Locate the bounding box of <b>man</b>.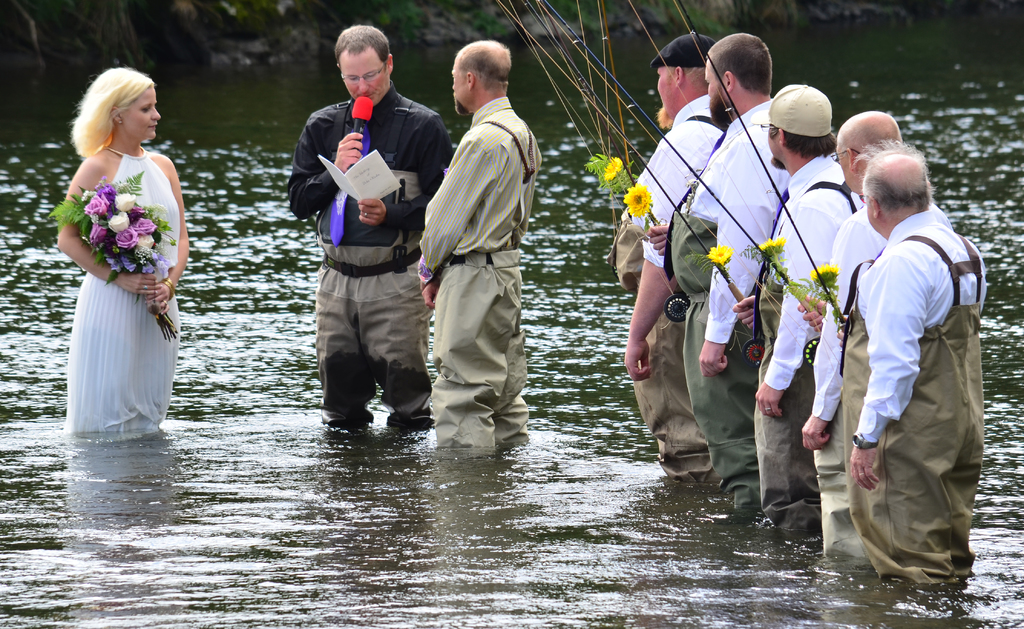
Bounding box: 792/109/956/566.
